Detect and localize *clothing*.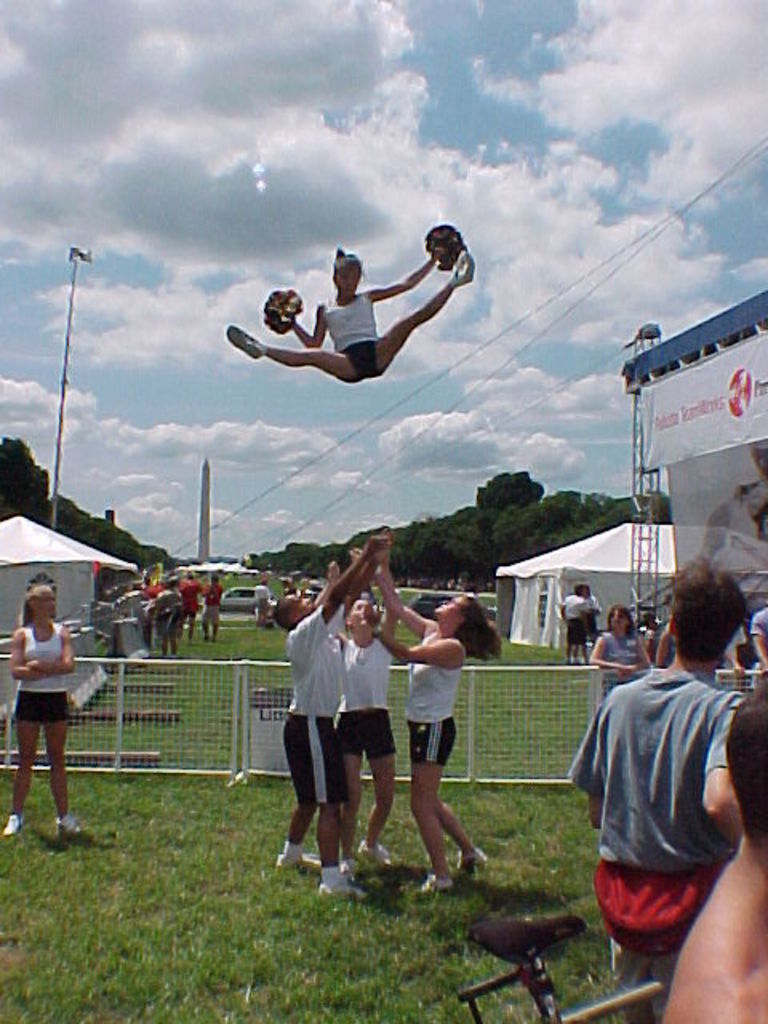
Localized at [x1=14, y1=622, x2=77, y2=725].
